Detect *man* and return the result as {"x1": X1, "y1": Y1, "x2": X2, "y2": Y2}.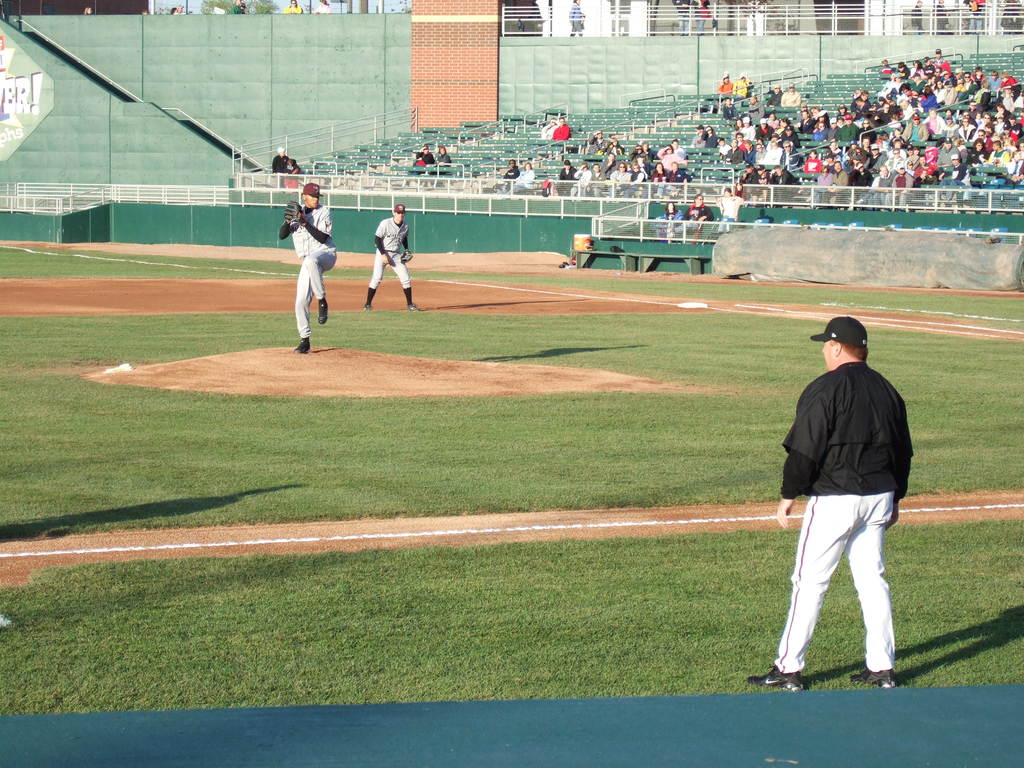
{"x1": 276, "y1": 183, "x2": 339, "y2": 356}.
